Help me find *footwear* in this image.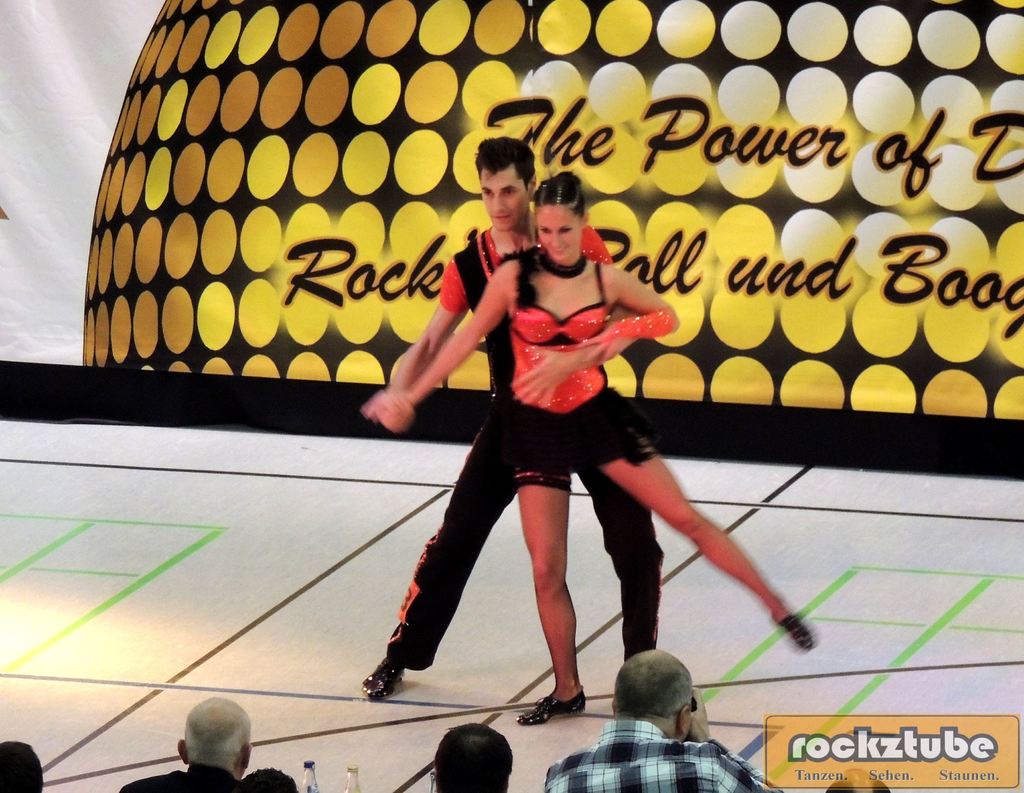
Found it: (781, 607, 814, 655).
